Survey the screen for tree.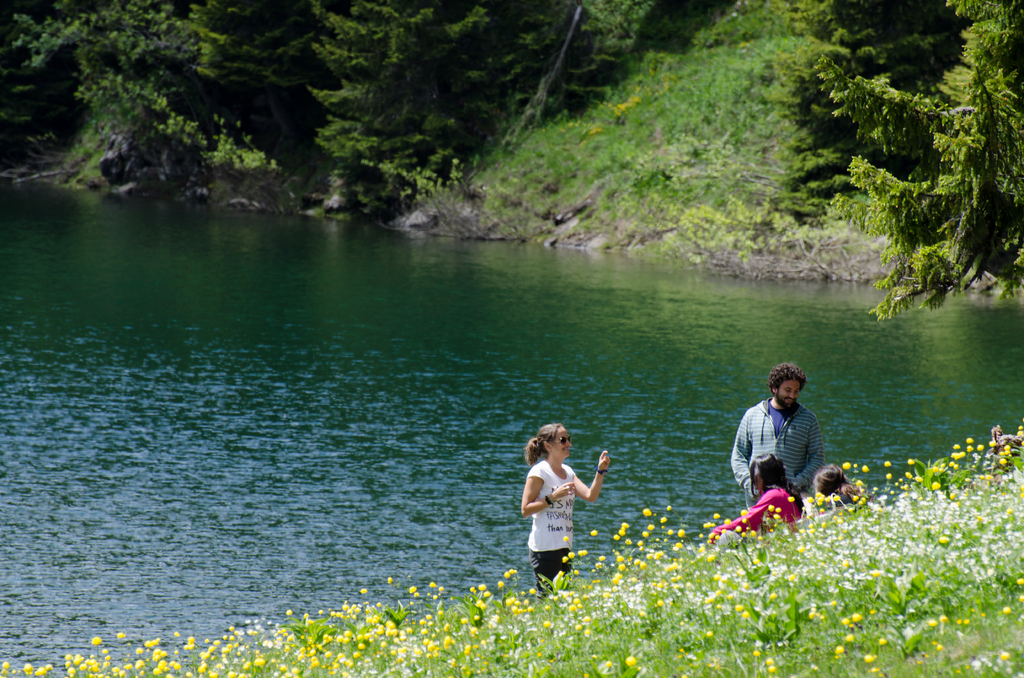
Survey found: {"left": 834, "top": 0, "right": 1014, "bottom": 314}.
